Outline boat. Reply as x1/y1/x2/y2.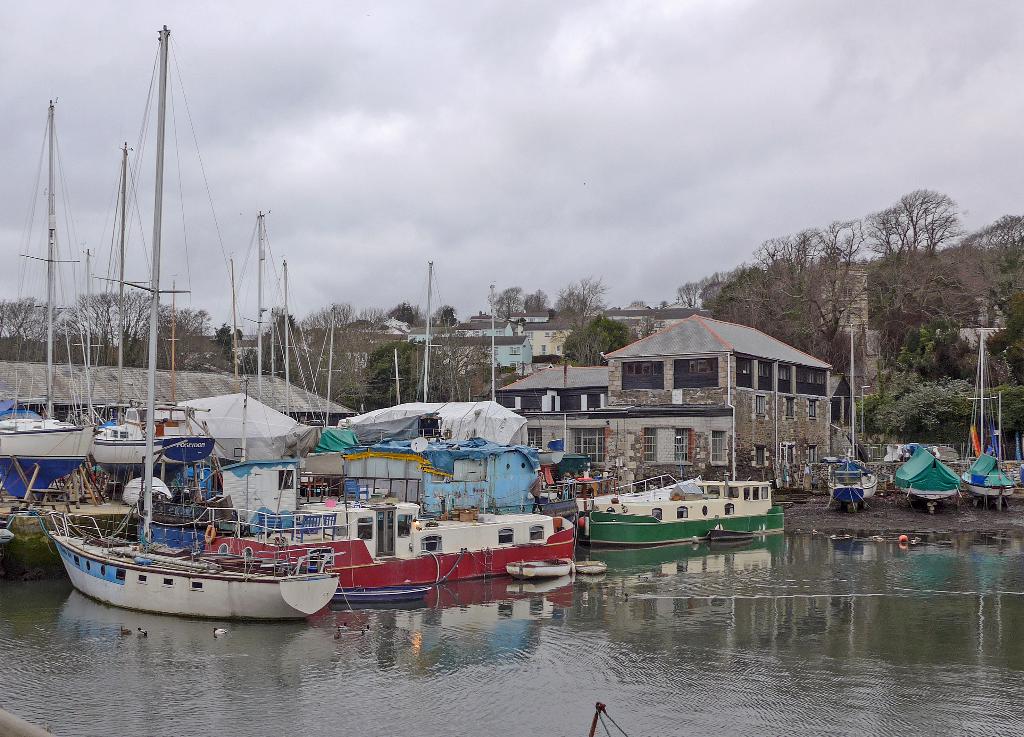
963/334/1013/500.
